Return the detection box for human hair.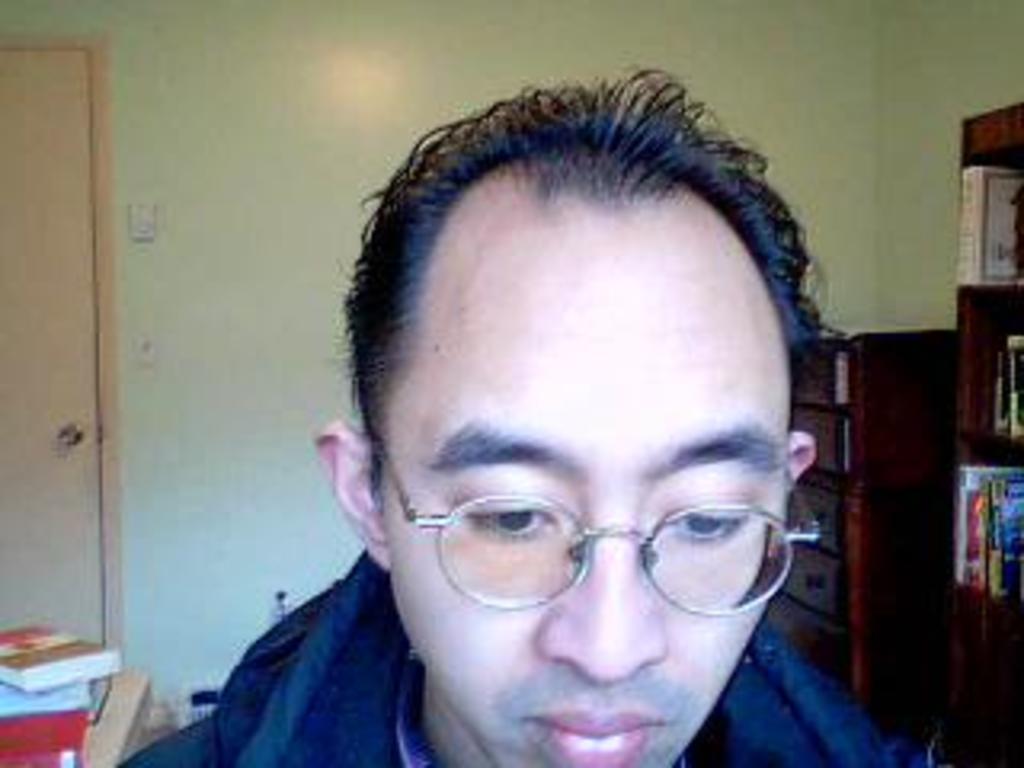
box=[336, 80, 810, 557].
